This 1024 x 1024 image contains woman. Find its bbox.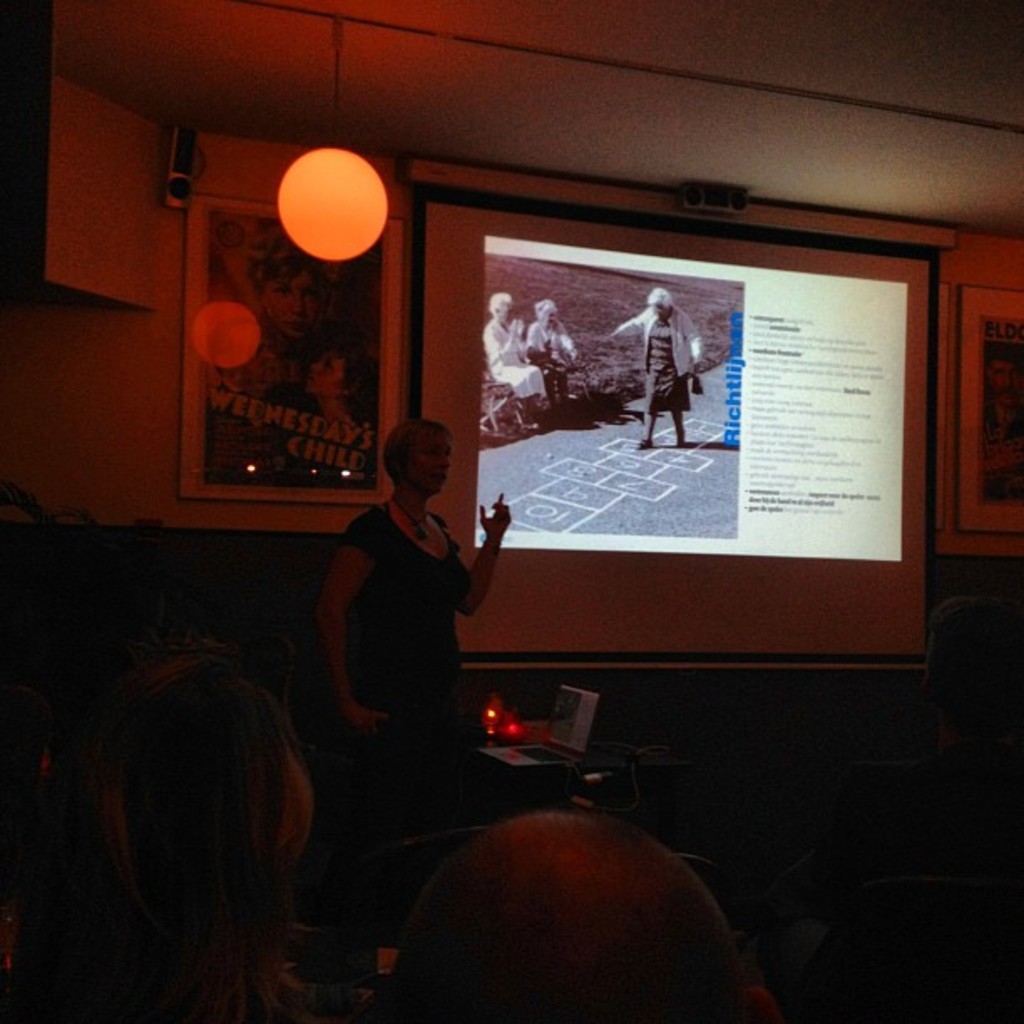
<box>315,398,505,790</box>.
